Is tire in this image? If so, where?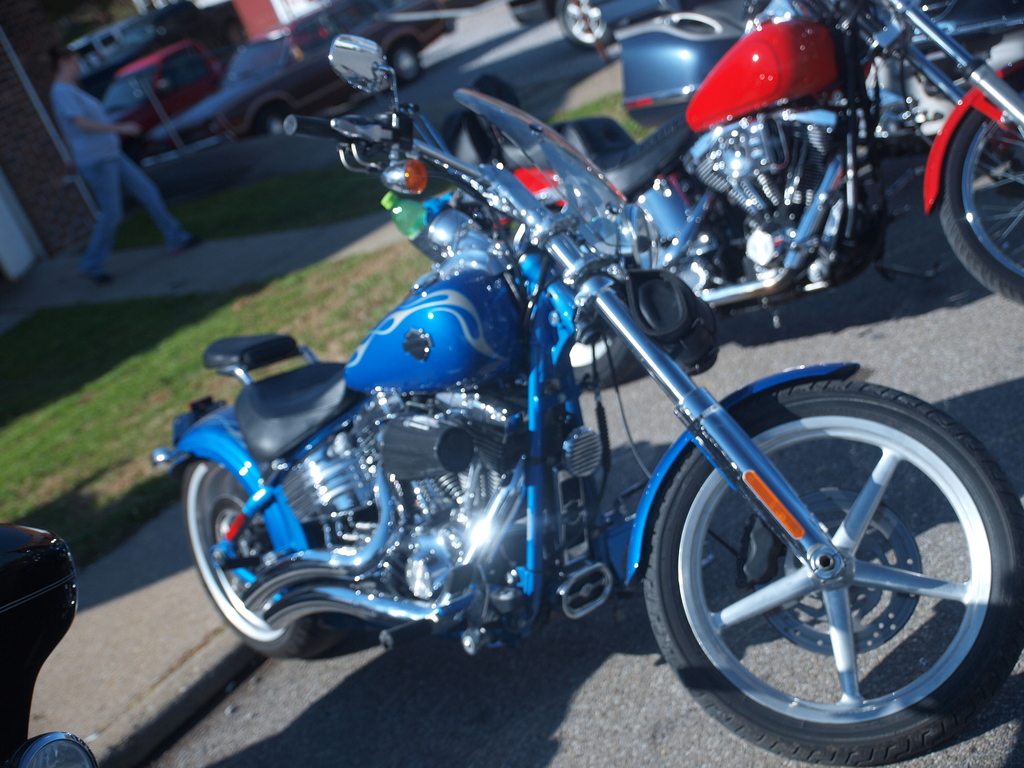
Yes, at [left=644, top=380, right=1021, bottom=767].
